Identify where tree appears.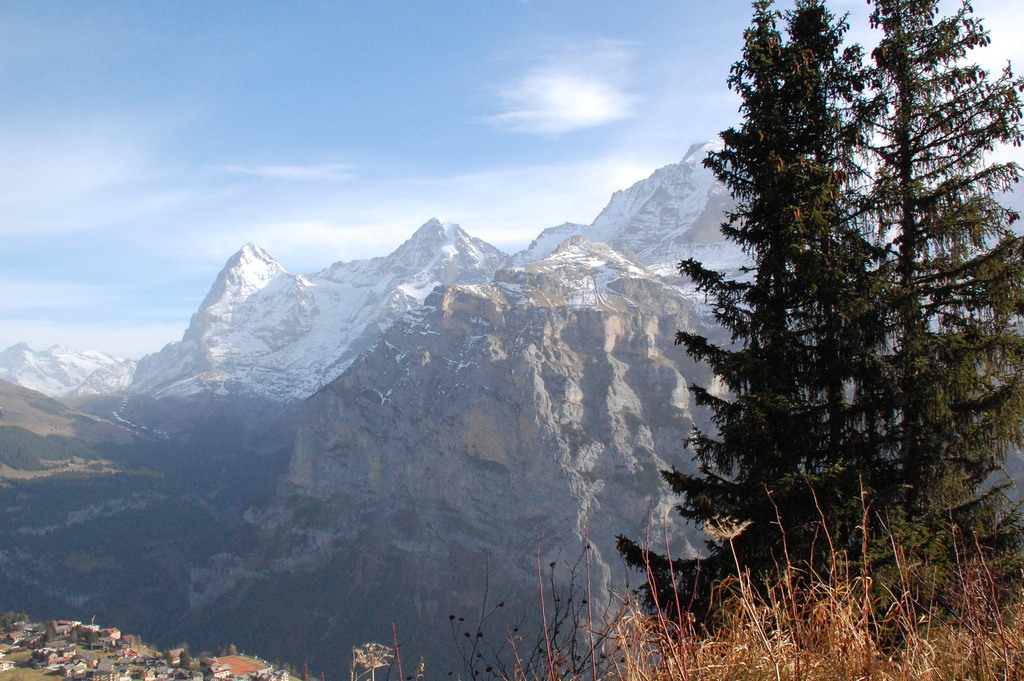
Appears at crop(791, 0, 1023, 576).
